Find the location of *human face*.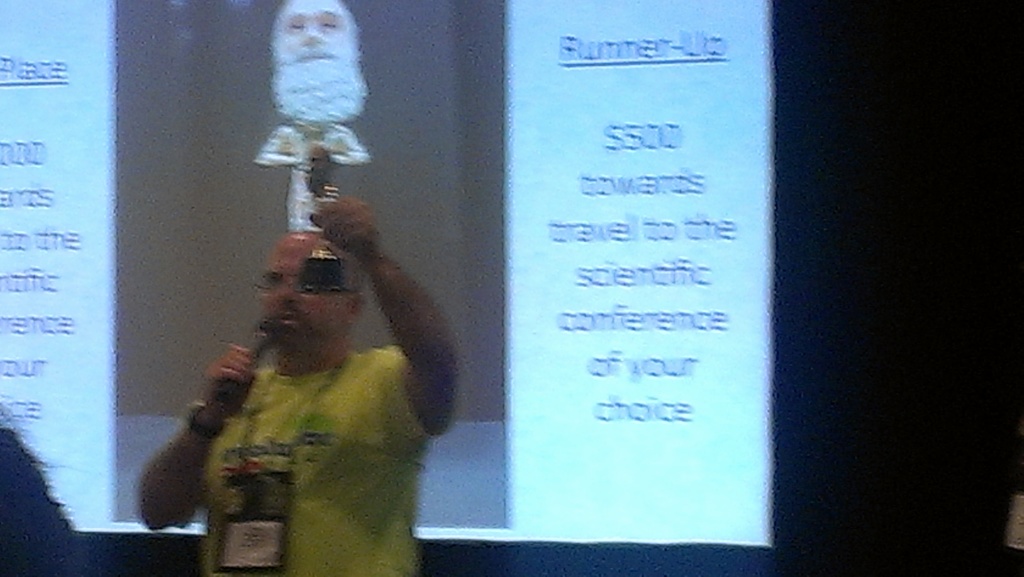
Location: {"x1": 262, "y1": 234, "x2": 350, "y2": 352}.
